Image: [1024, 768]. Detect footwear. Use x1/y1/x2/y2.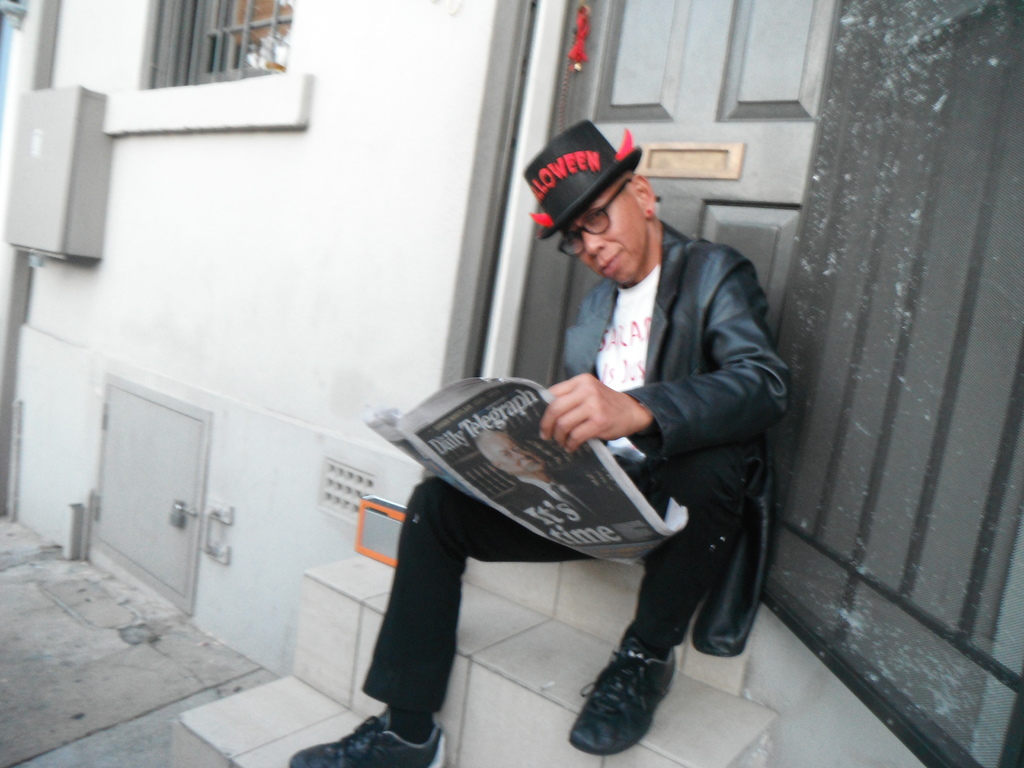
282/700/442/767.
